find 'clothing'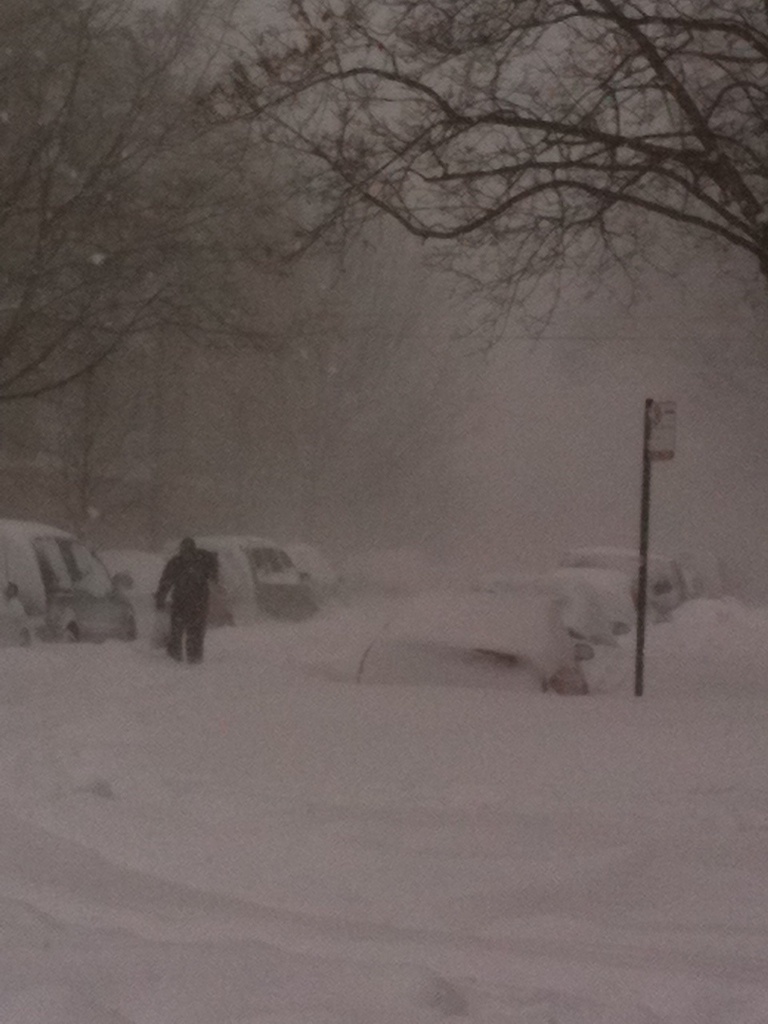
detection(161, 546, 216, 662)
